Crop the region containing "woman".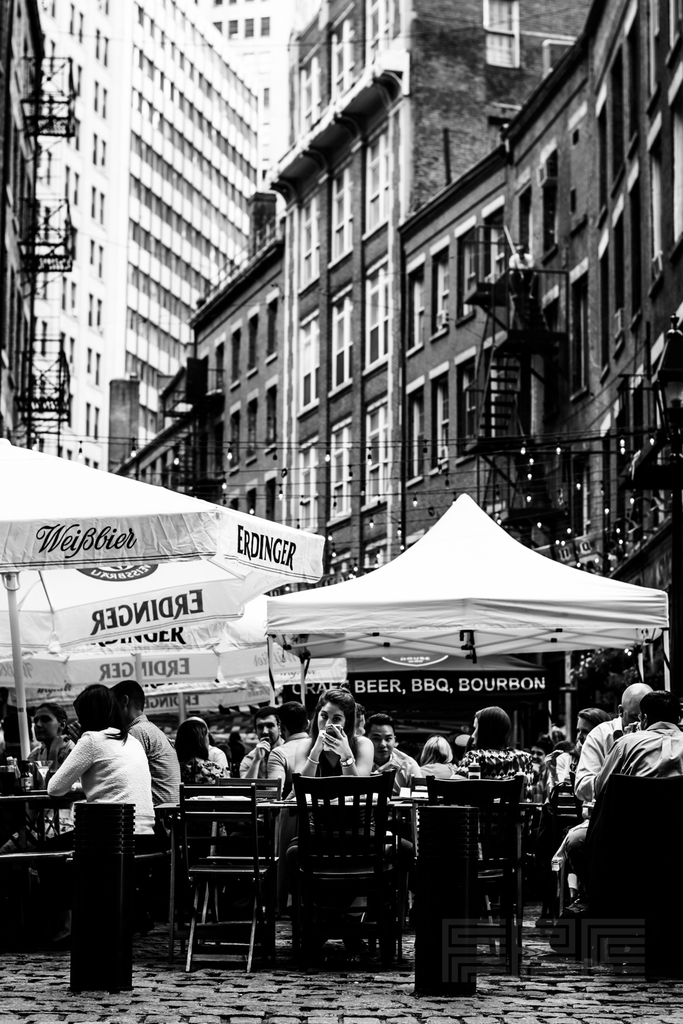
Crop region: box=[546, 707, 613, 900].
